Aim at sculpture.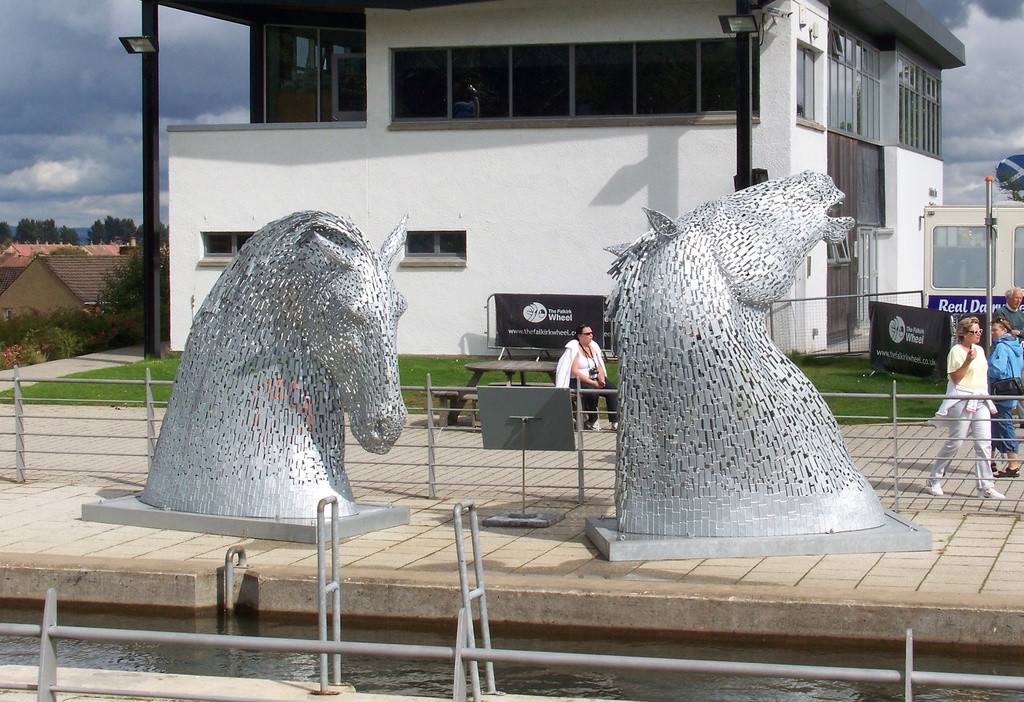
Aimed at 581,155,901,566.
